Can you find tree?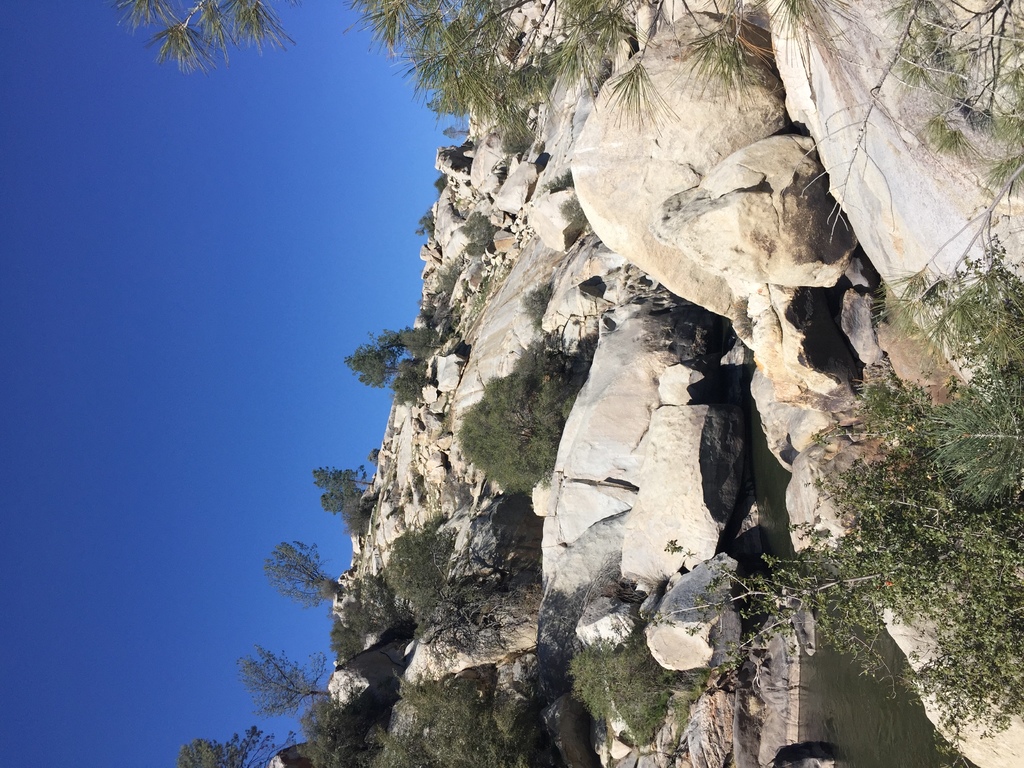
Yes, bounding box: [172,728,295,767].
